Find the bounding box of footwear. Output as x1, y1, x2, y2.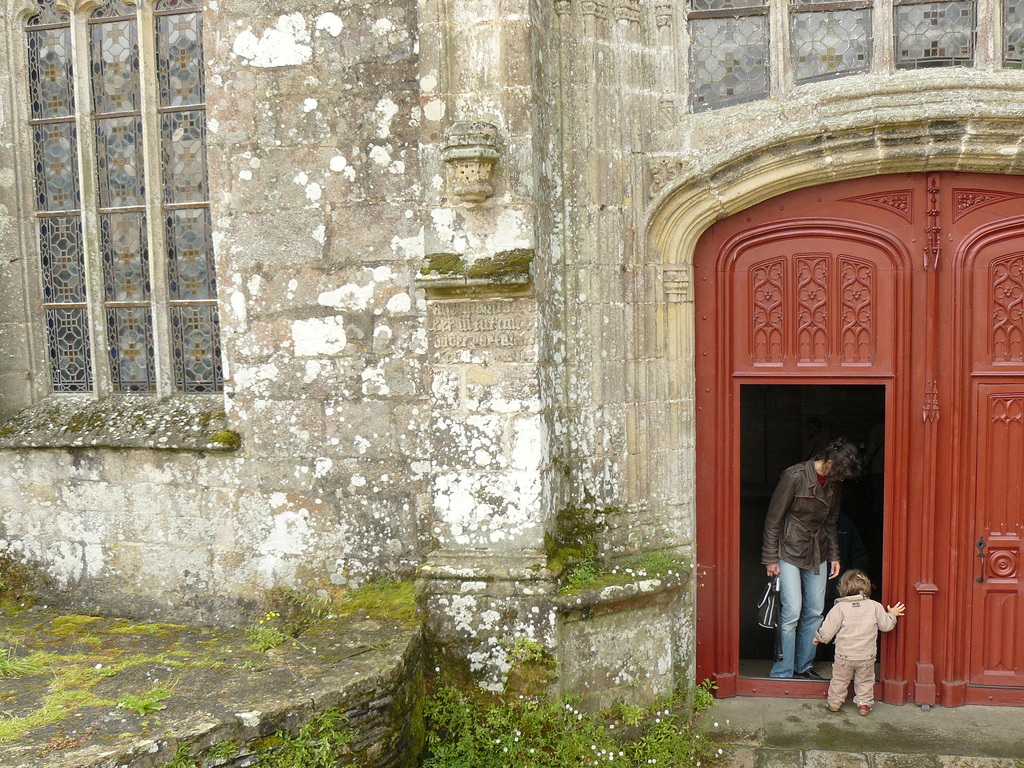
802, 664, 818, 680.
